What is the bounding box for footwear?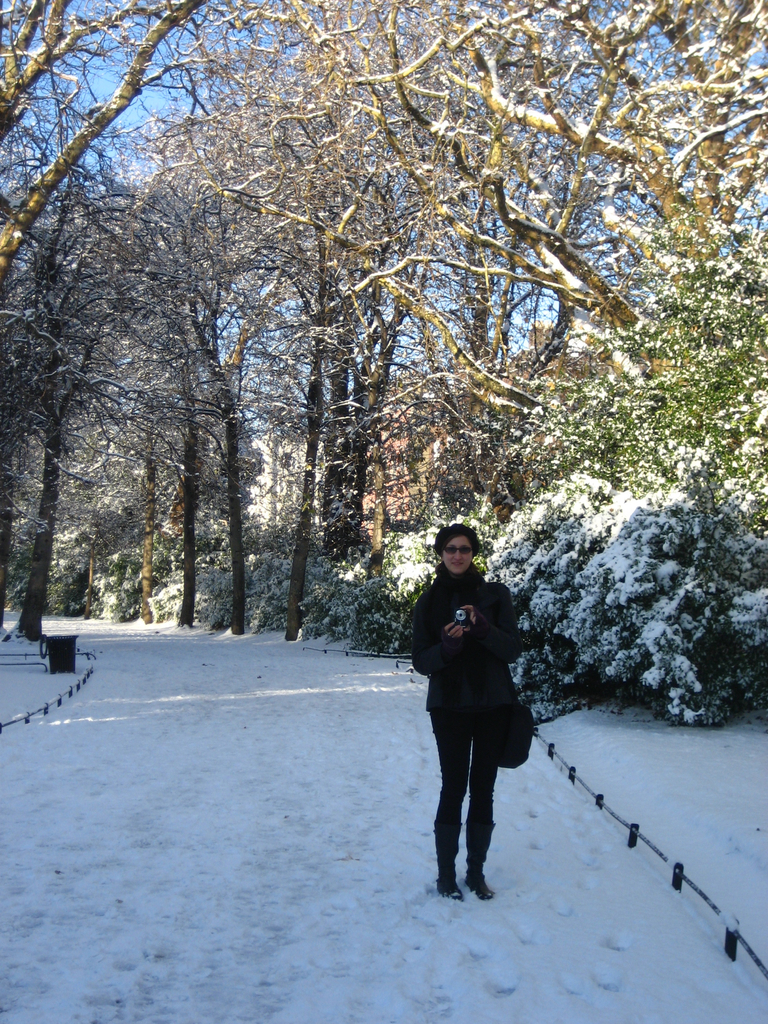
select_region(436, 830, 463, 902).
